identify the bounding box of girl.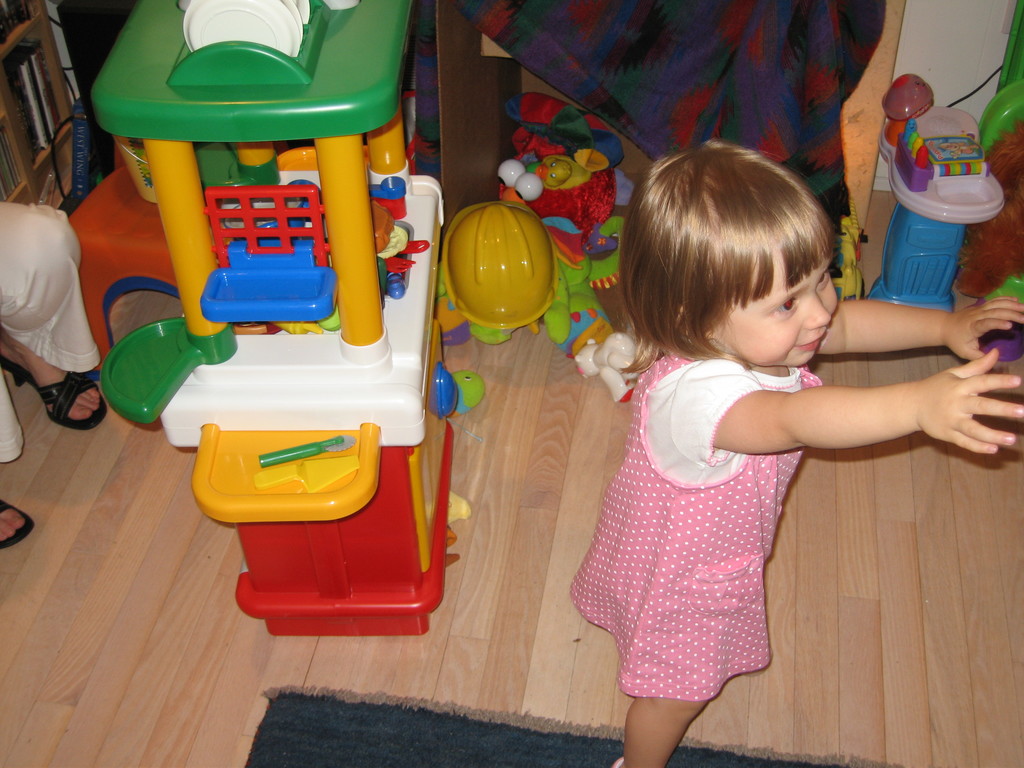
(567,135,1023,767).
